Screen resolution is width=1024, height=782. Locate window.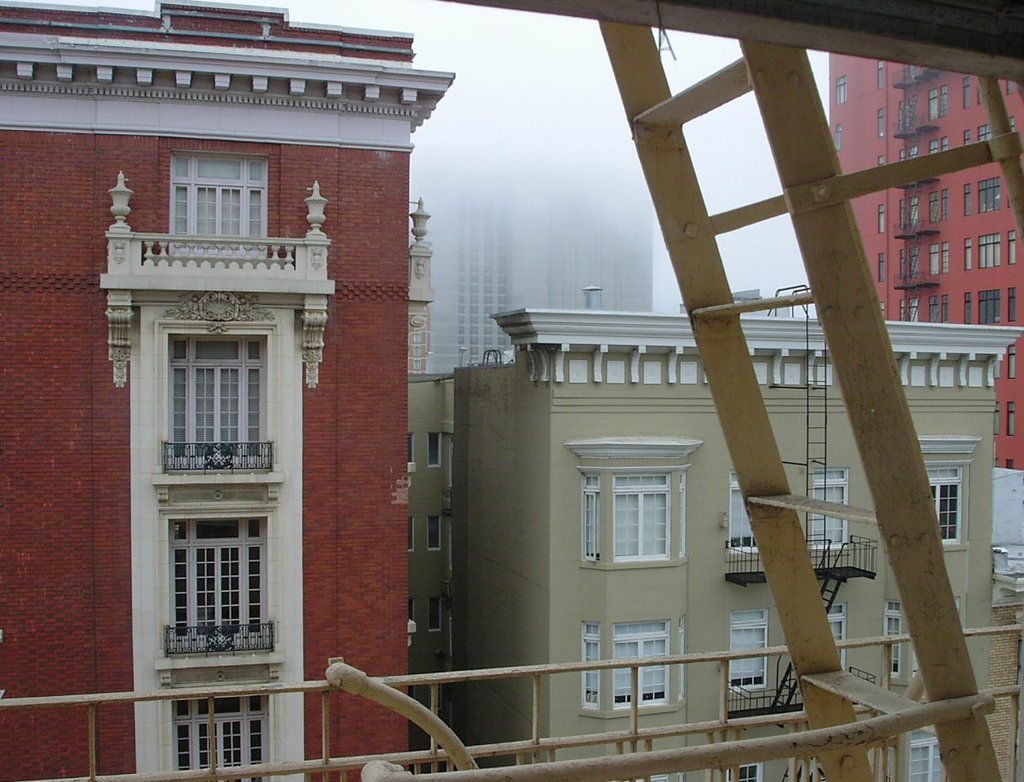
box=[886, 599, 900, 676].
